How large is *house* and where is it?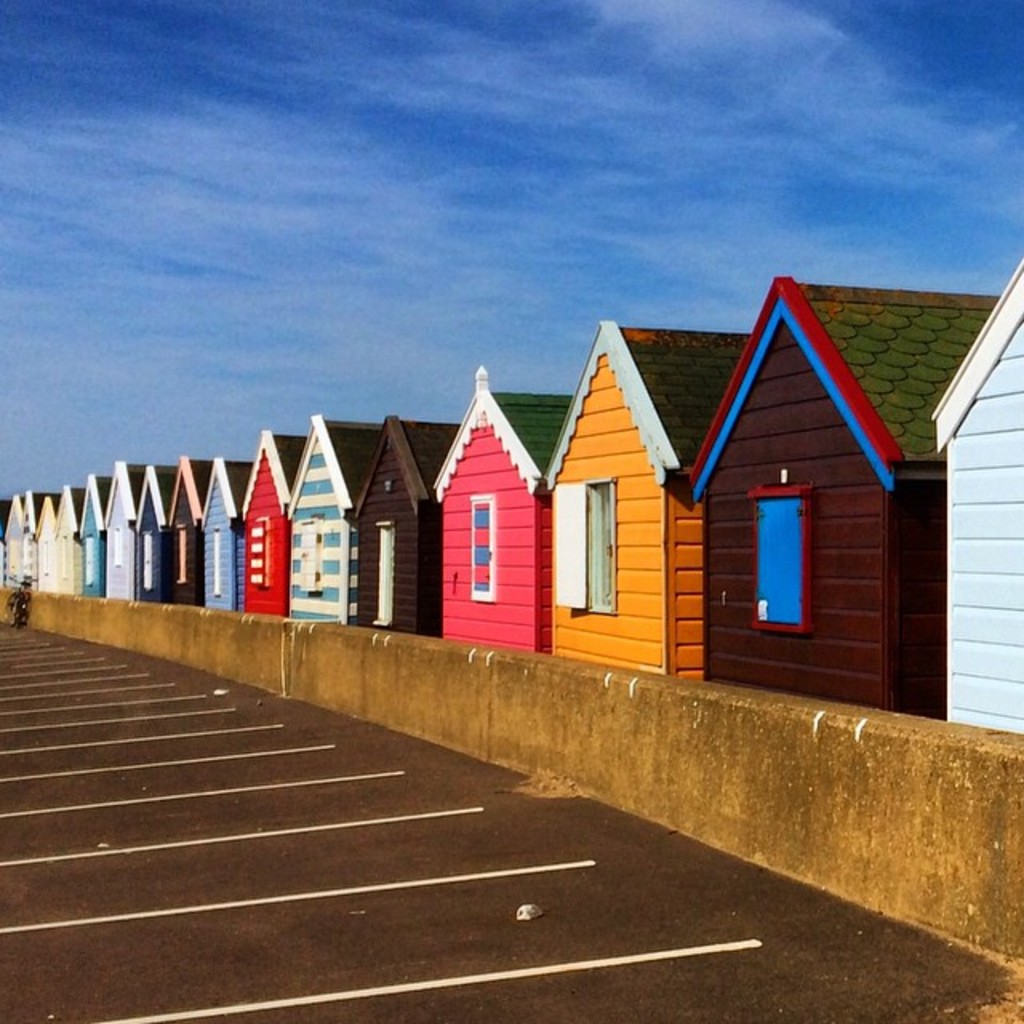
Bounding box: 72, 474, 115, 594.
